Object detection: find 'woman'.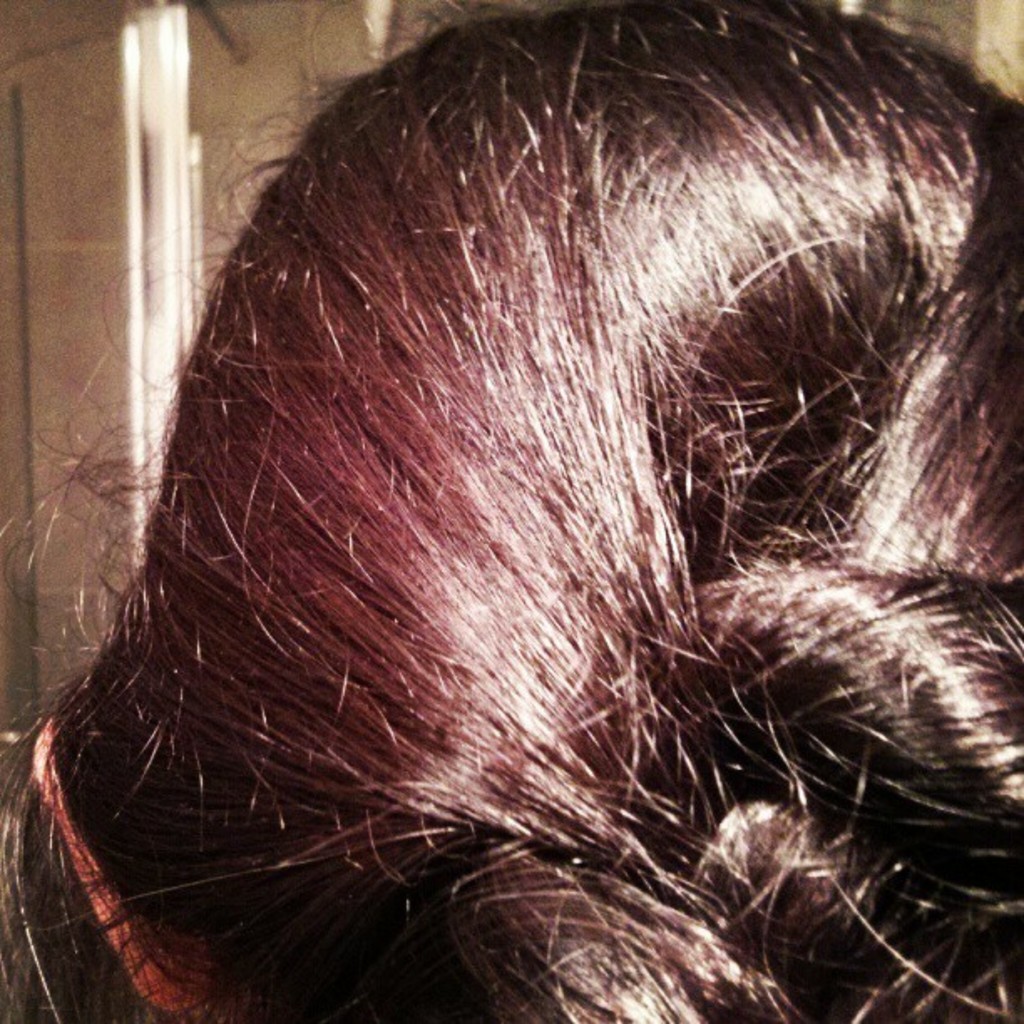
crop(12, 0, 1017, 1023).
